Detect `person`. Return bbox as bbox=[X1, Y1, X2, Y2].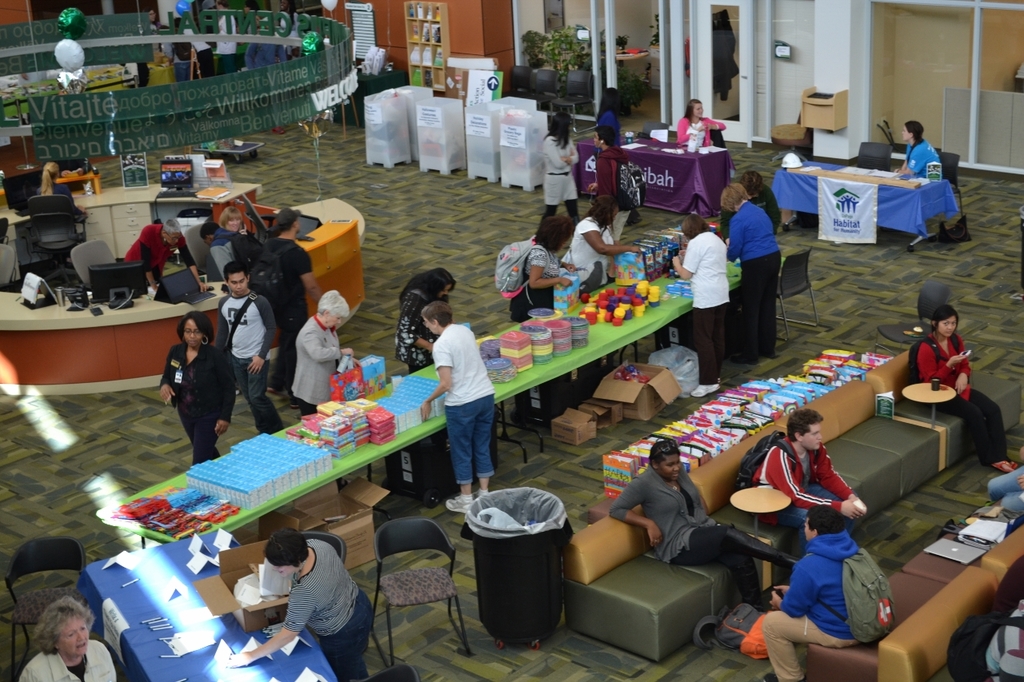
bbox=[122, 217, 208, 286].
